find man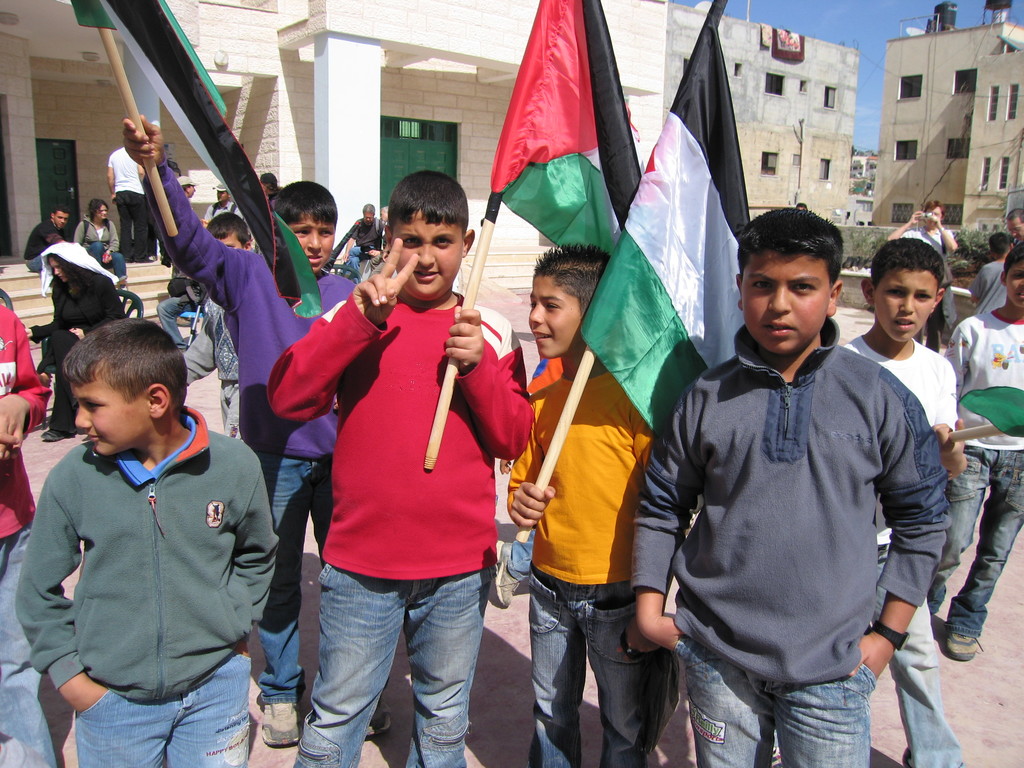
<region>144, 150, 185, 262</region>
